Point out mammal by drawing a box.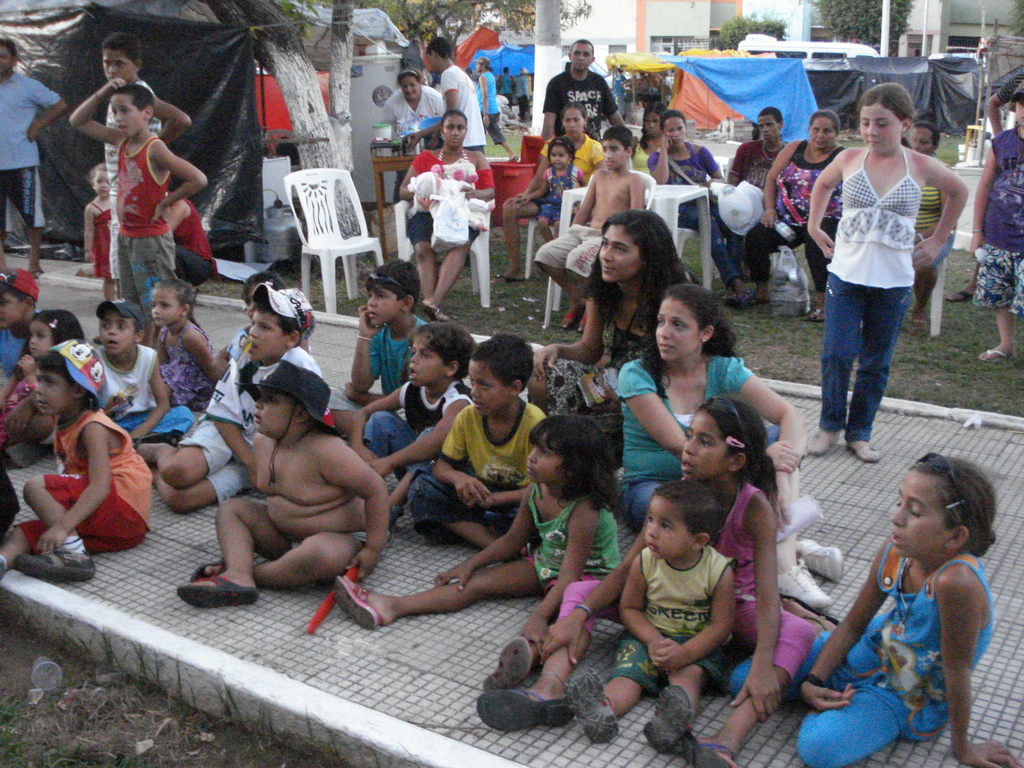
locate(1, 337, 151, 580).
